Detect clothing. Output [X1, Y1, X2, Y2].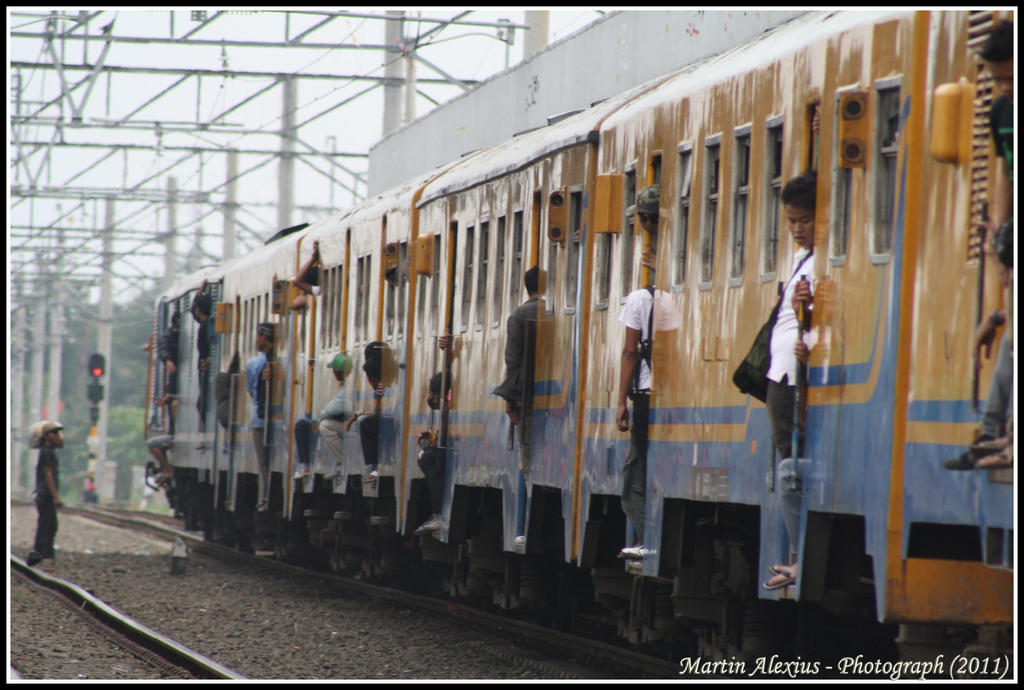
[296, 418, 311, 465].
